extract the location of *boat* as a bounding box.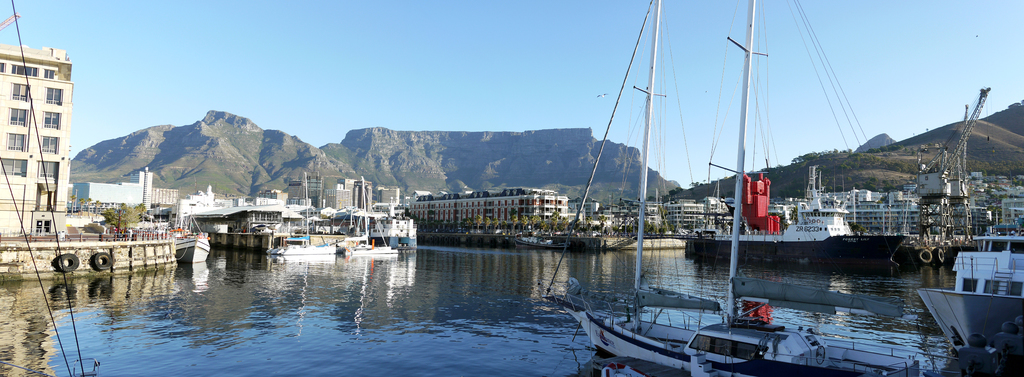
(185, 214, 289, 251).
